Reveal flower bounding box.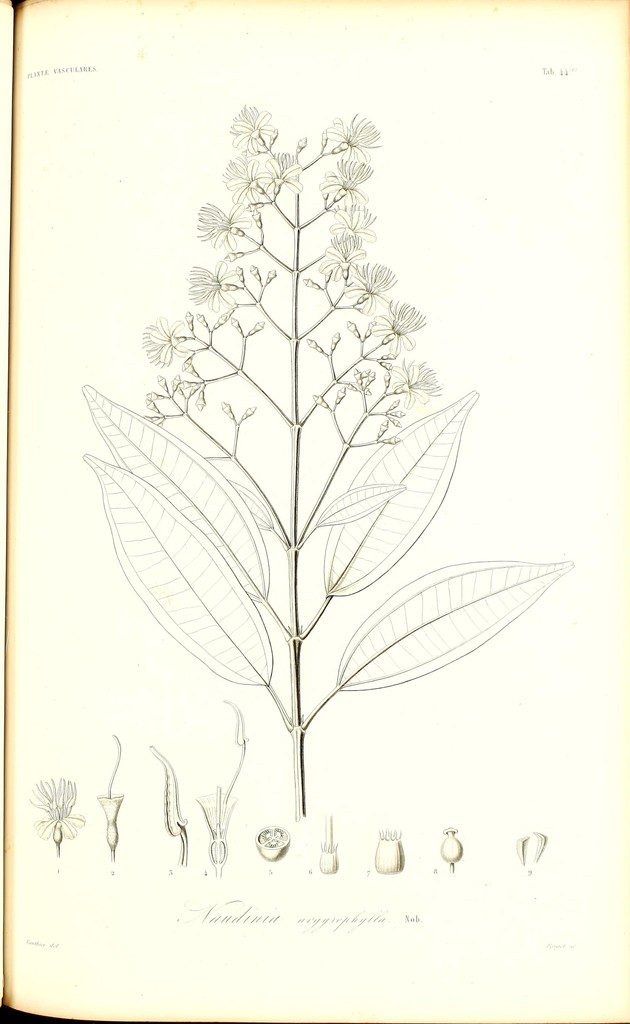
Revealed: (x1=223, y1=106, x2=272, y2=142).
